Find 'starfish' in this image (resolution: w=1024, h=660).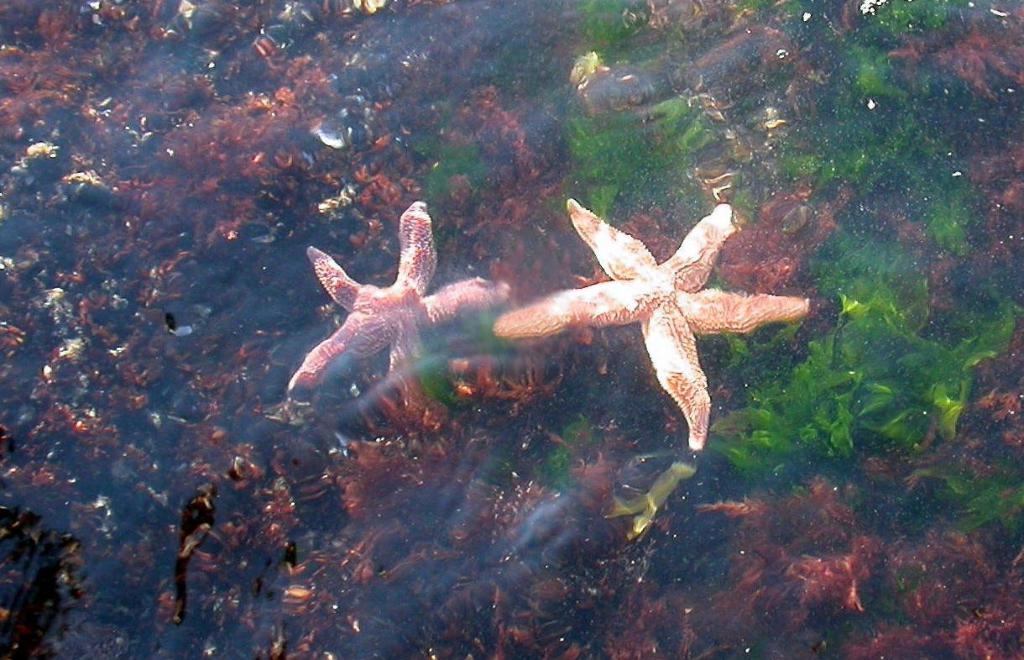
box(493, 201, 818, 449).
